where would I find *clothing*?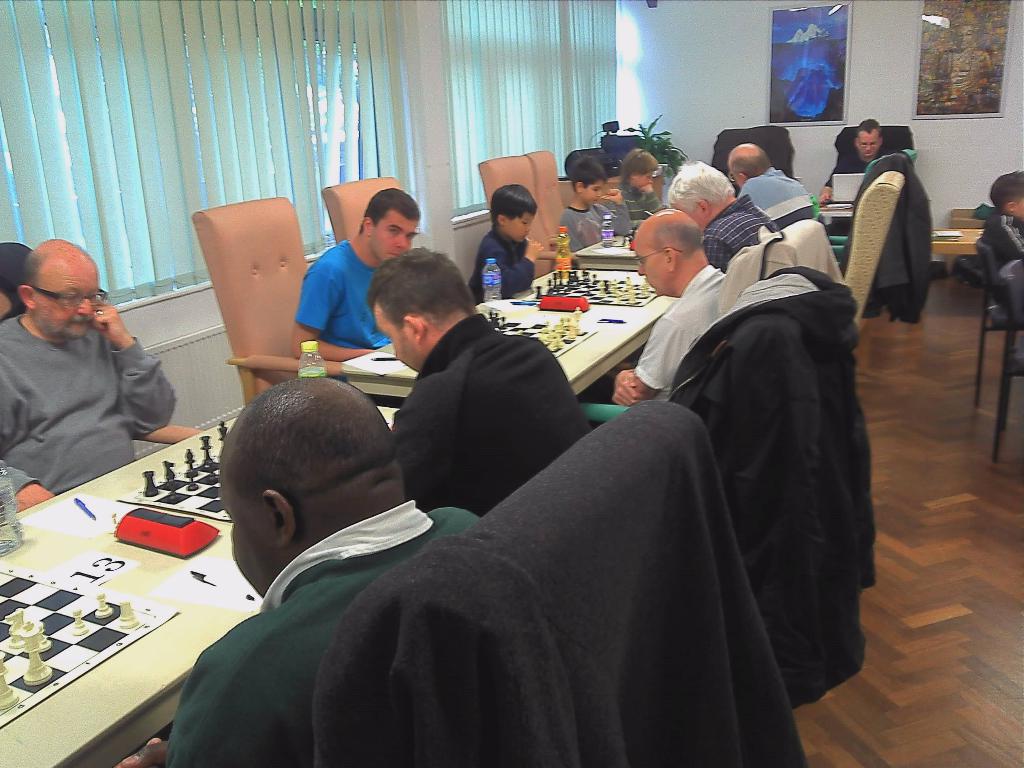
At <bbox>285, 244, 389, 351</bbox>.
